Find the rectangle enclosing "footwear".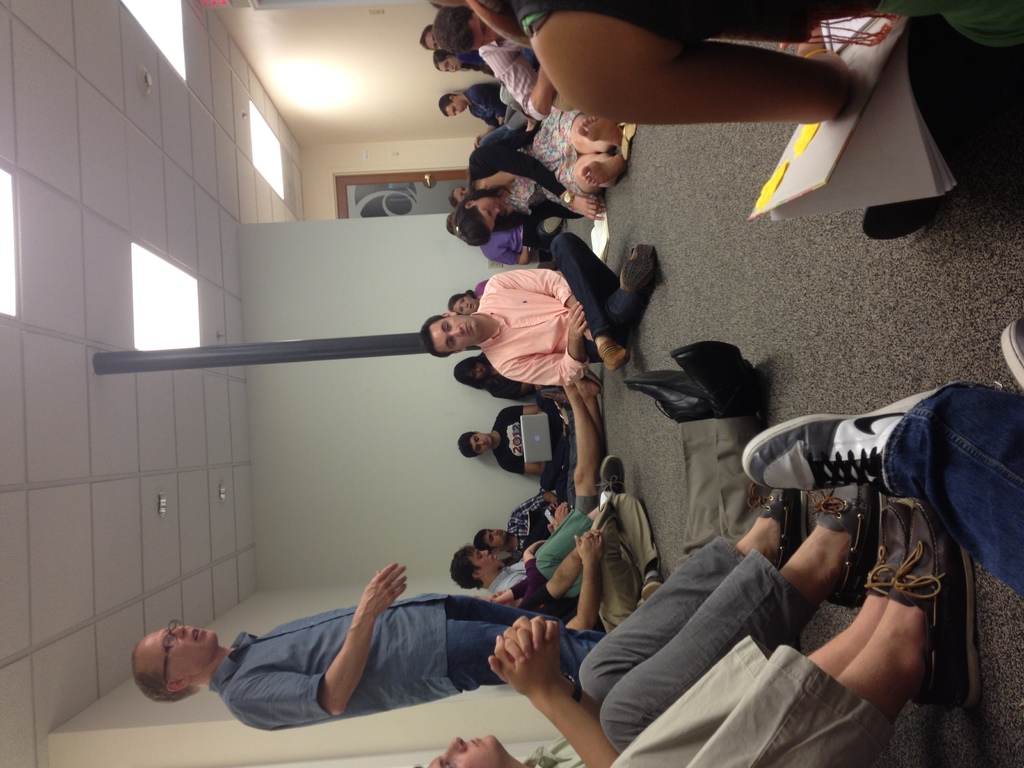
detection(863, 498, 908, 601).
